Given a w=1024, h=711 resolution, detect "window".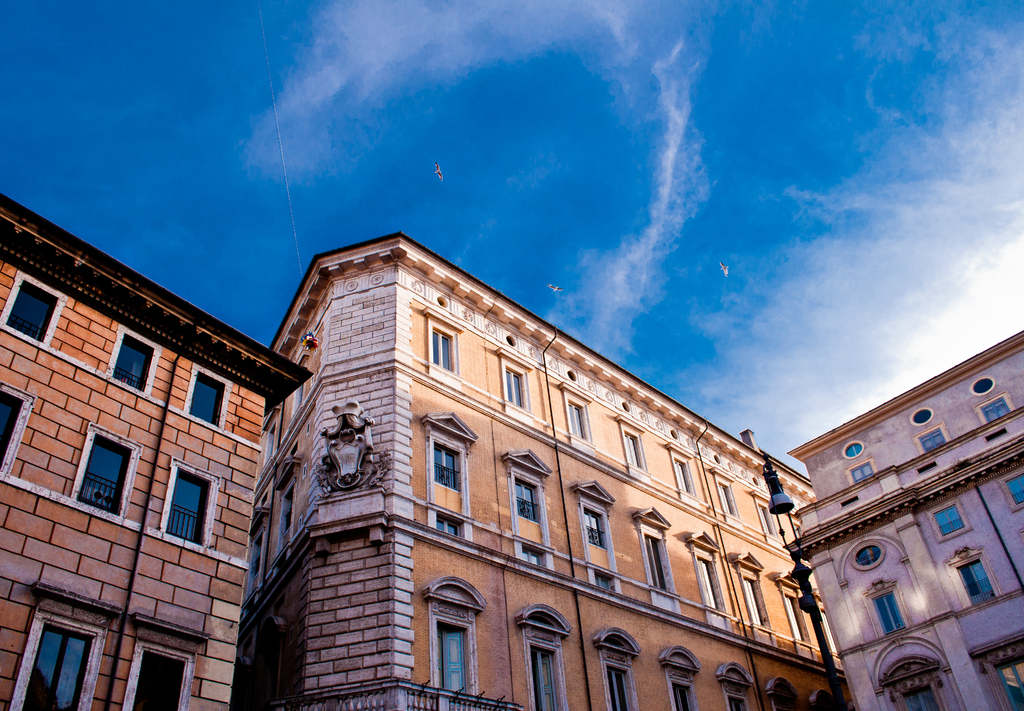
left=927, top=500, right=965, bottom=537.
